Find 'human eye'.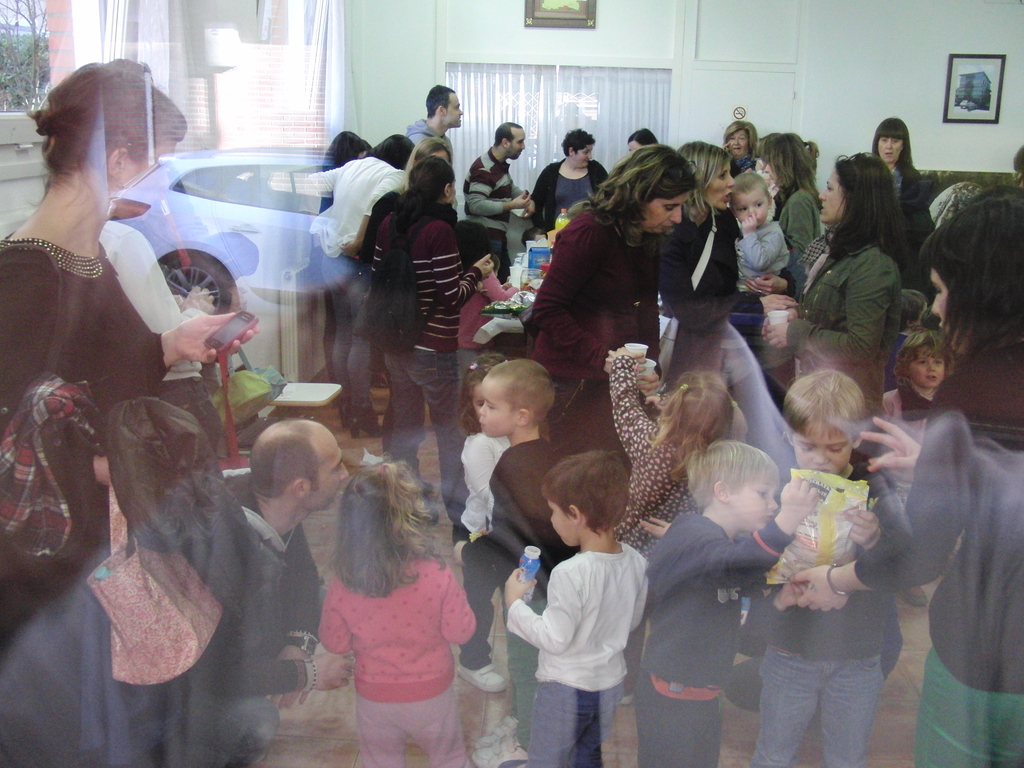
crop(796, 443, 809, 451).
